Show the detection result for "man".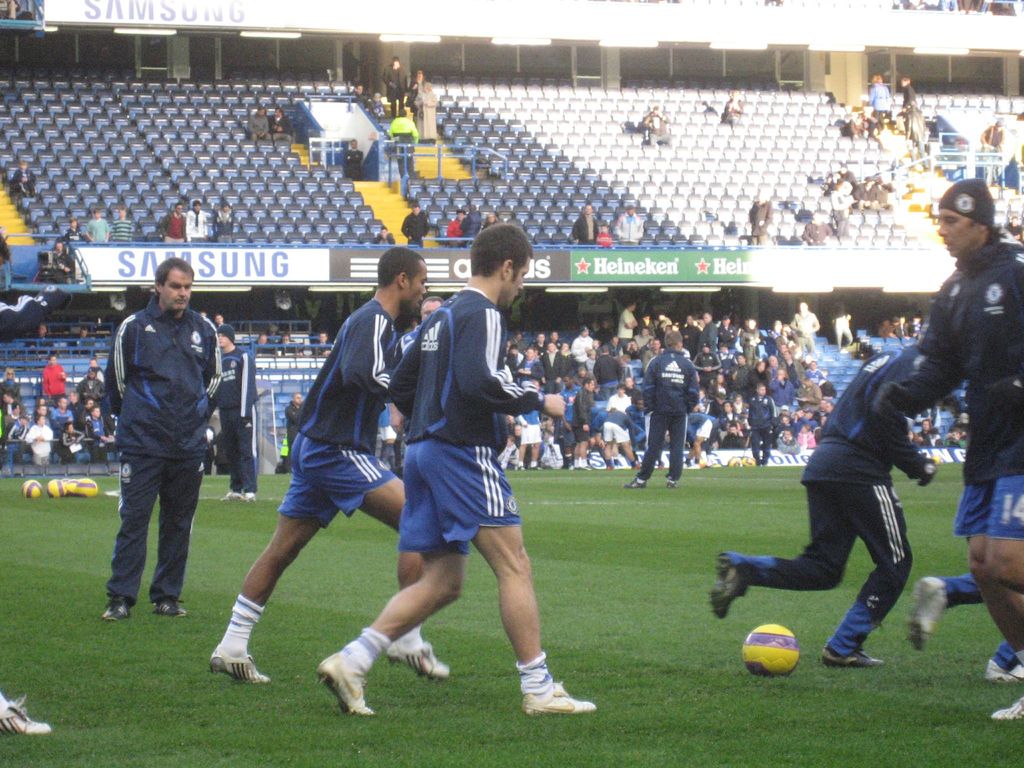
<region>516, 396, 542, 461</region>.
